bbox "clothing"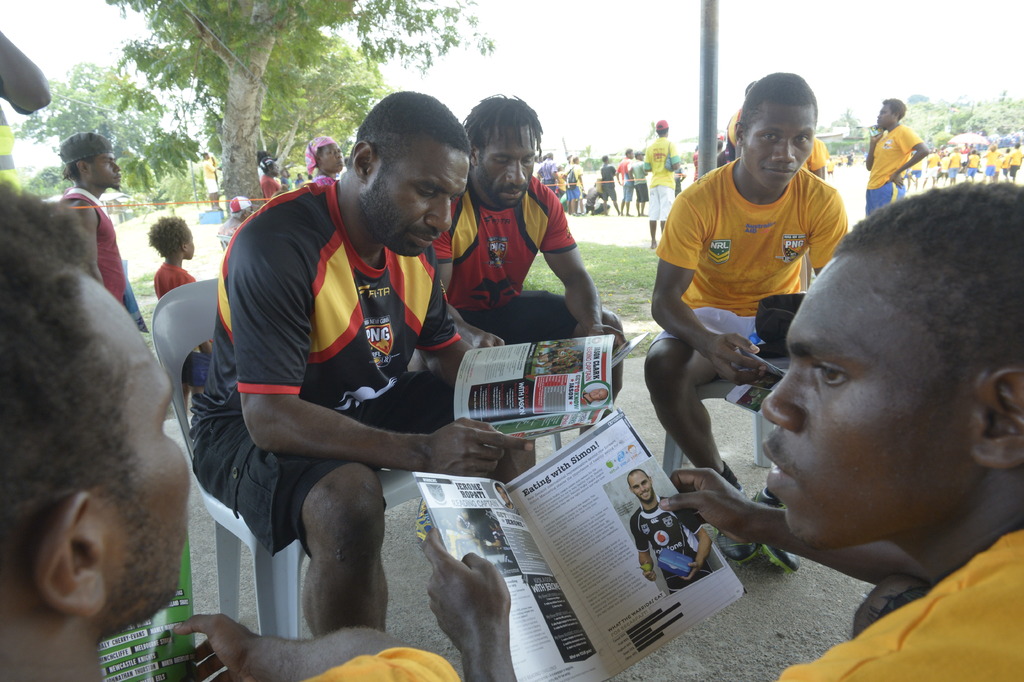
(630,499,707,600)
